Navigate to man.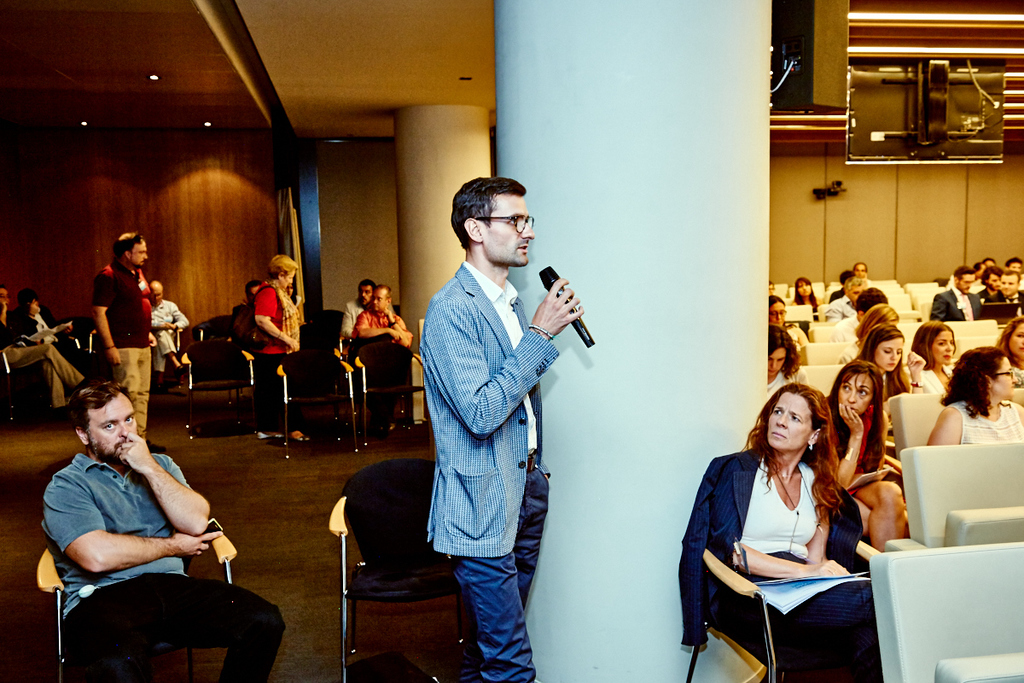
Navigation target: box(147, 272, 191, 379).
